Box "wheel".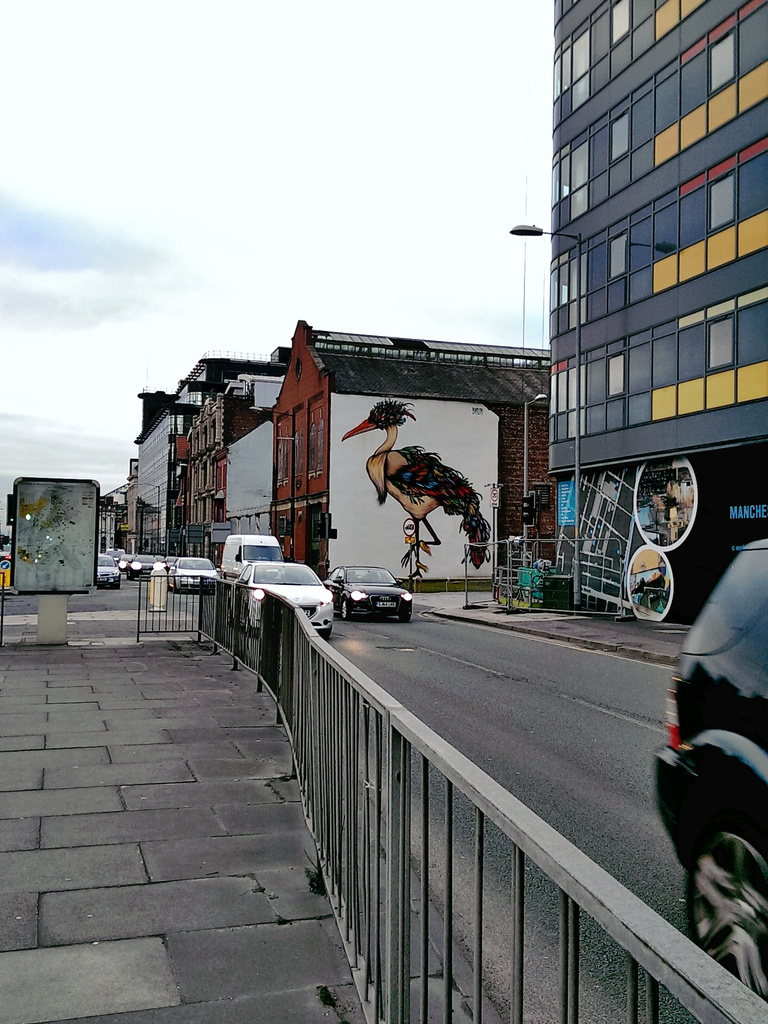
crop(176, 583, 182, 591).
